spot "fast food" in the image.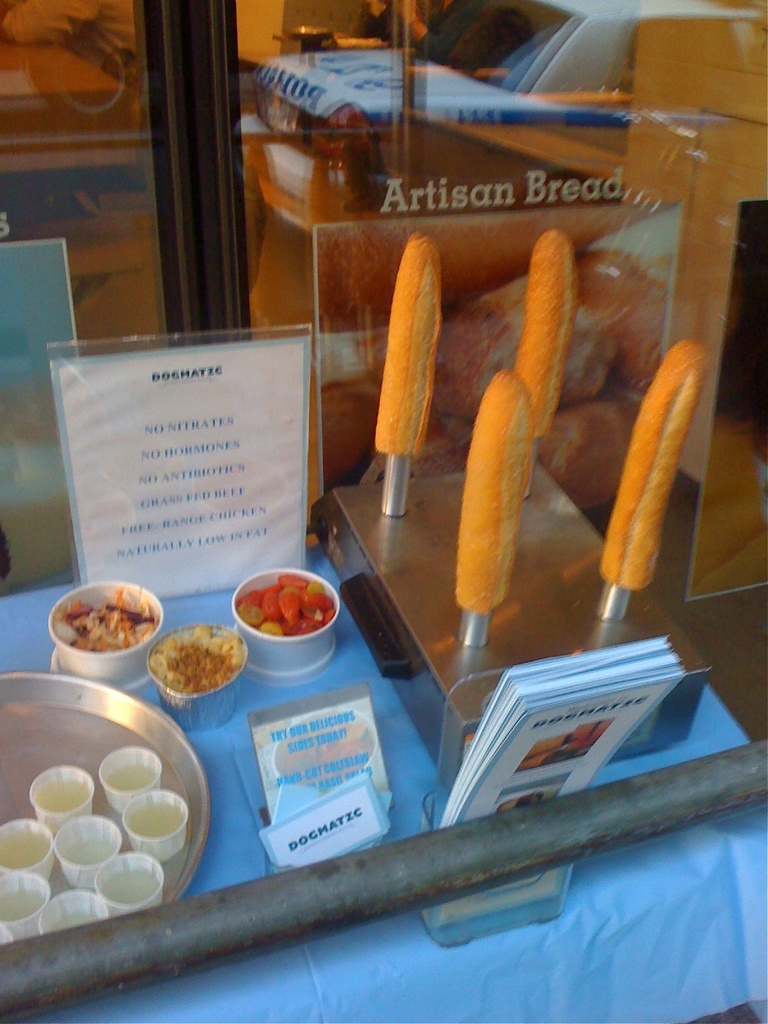
"fast food" found at left=527, top=228, right=583, bottom=445.
